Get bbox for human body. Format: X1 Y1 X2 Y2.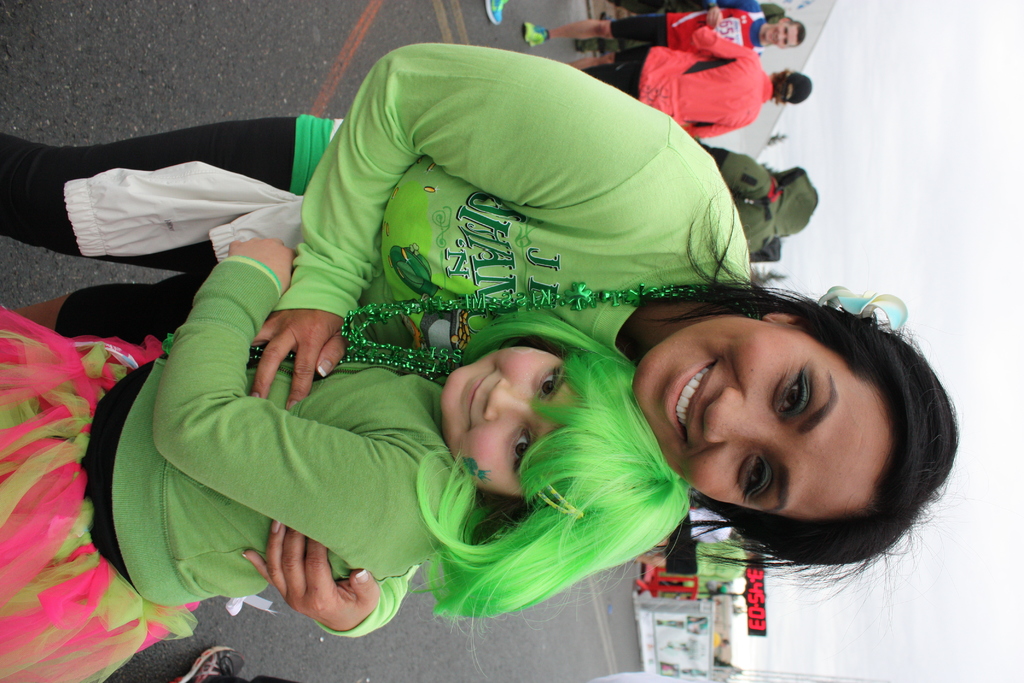
532 4 798 71.
